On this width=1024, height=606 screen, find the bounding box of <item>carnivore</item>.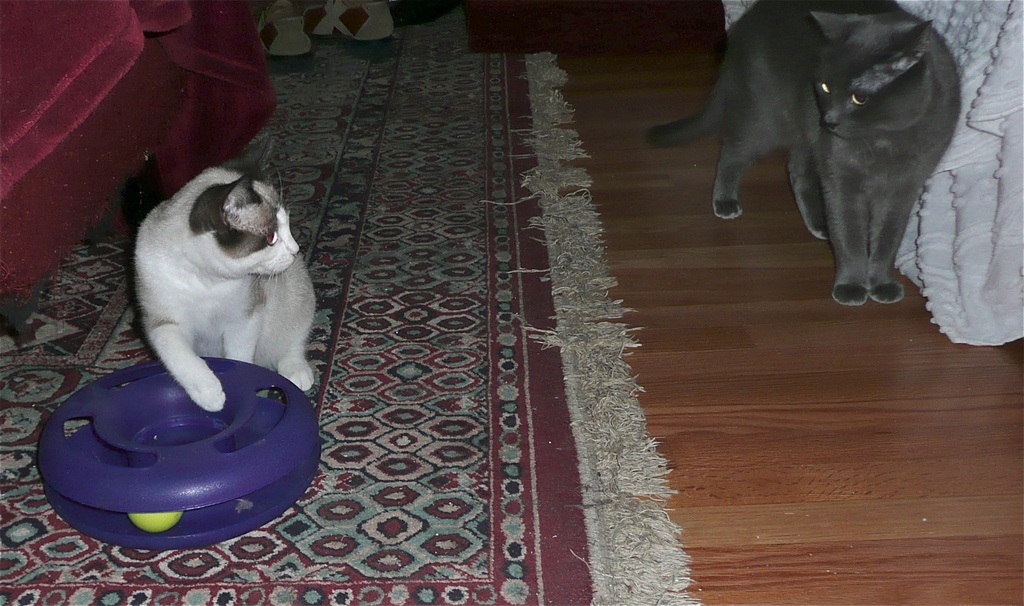
Bounding box: l=668, t=10, r=976, b=297.
